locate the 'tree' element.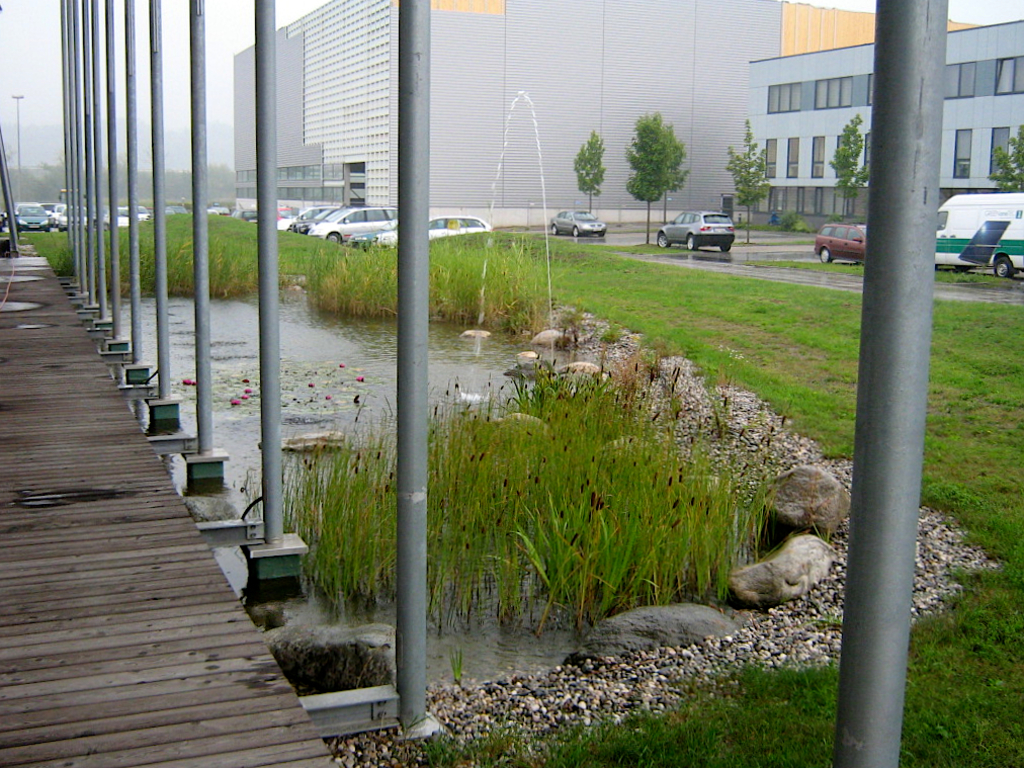
Element bbox: [x1=726, y1=125, x2=775, y2=245].
